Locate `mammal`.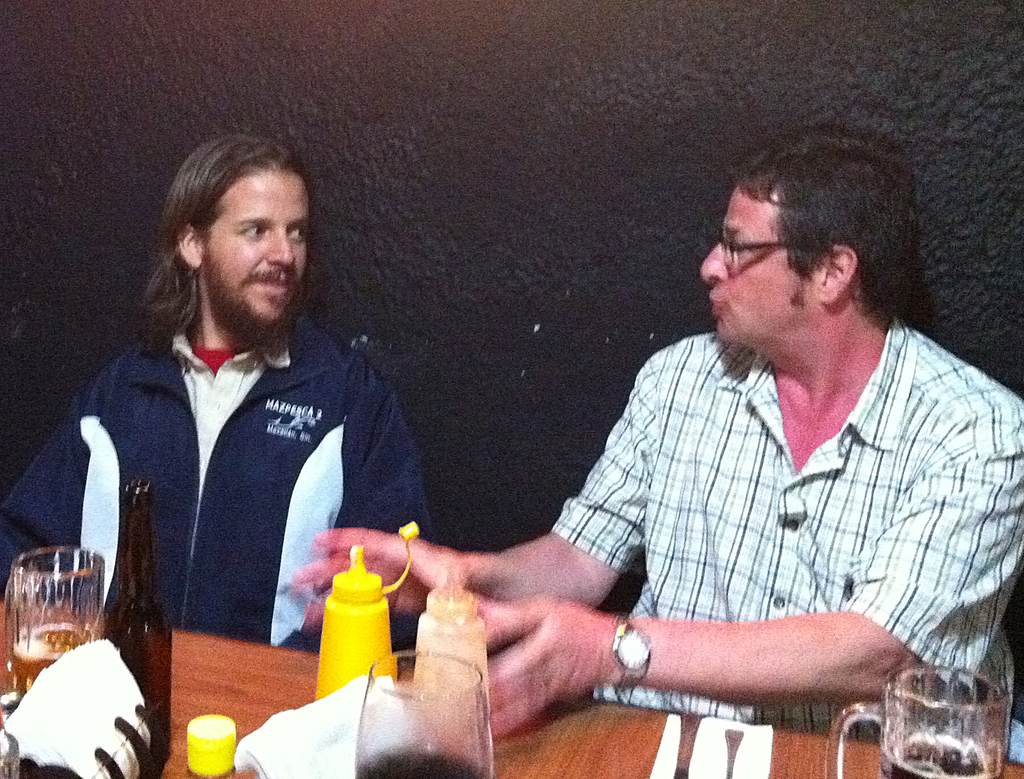
Bounding box: x1=293, y1=121, x2=1023, y2=763.
